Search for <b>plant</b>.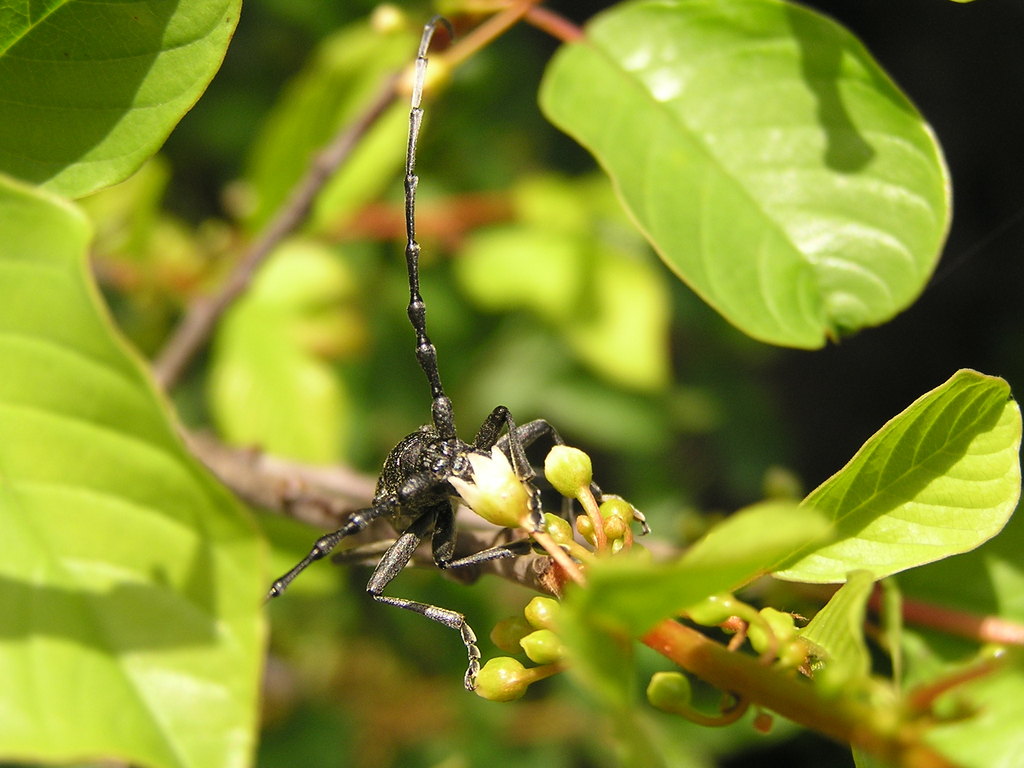
Found at pyautogui.locateOnScreen(0, 0, 1023, 767).
